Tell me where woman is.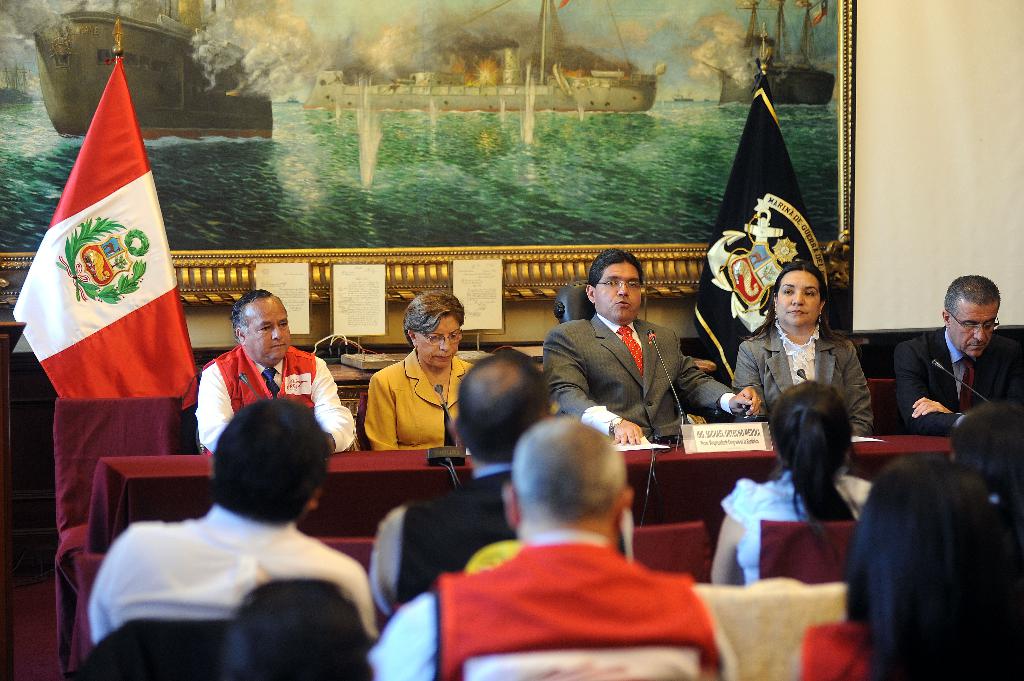
woman is at bbox(785, 451, 1023, 680).
